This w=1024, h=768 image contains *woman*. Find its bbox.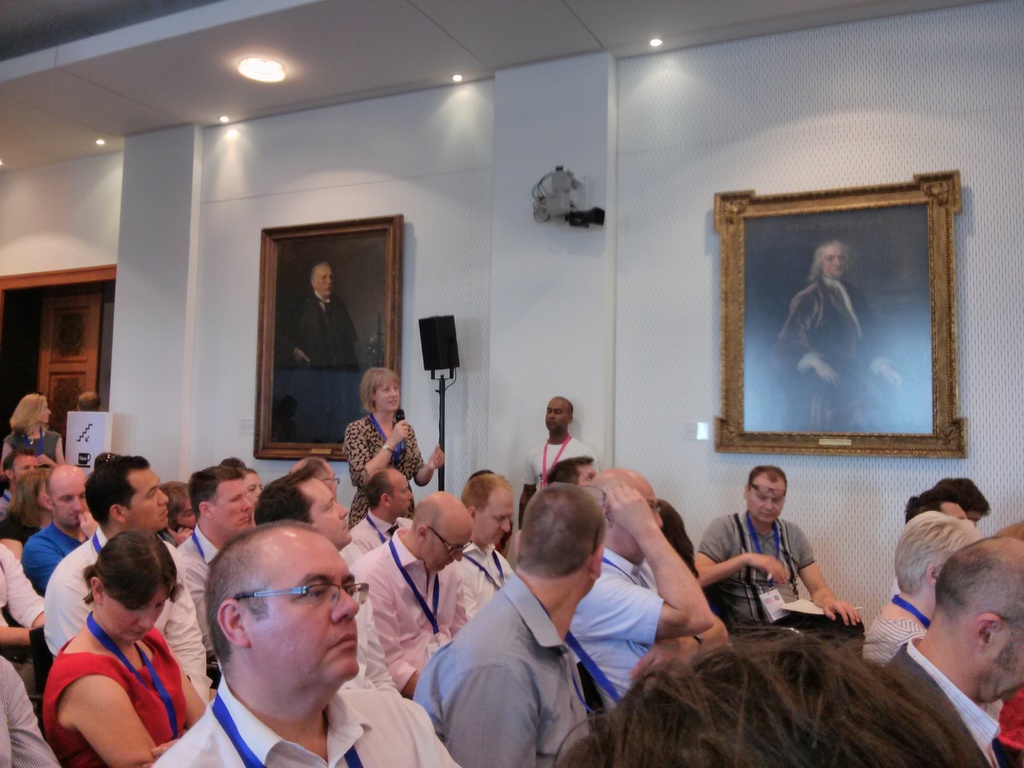
221,449,265,529.
